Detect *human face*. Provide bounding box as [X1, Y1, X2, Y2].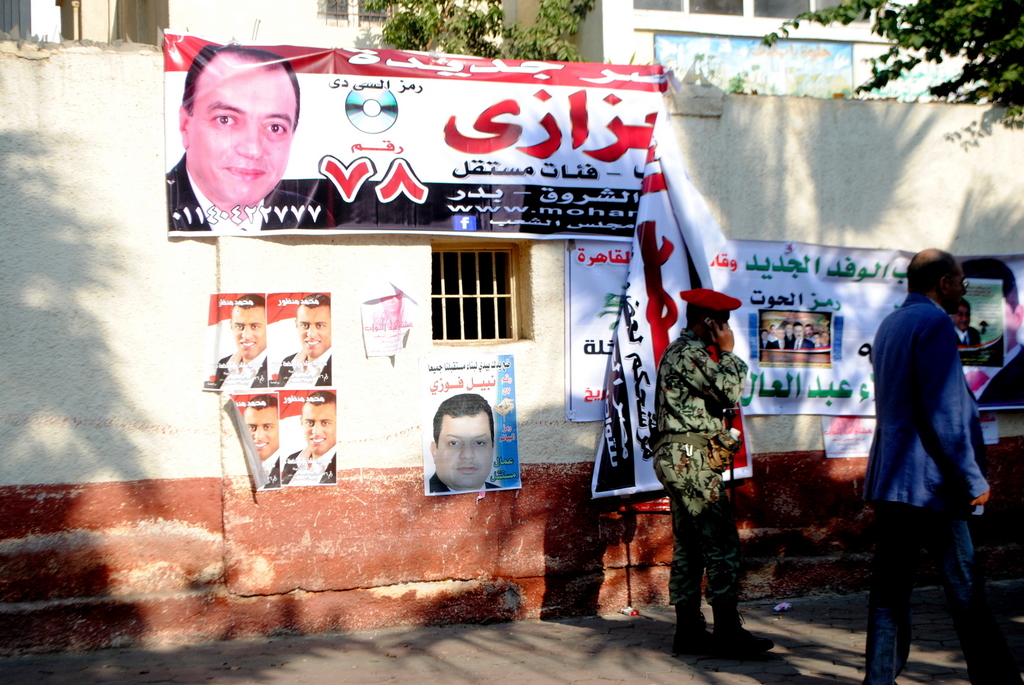
[952, 266, 969, 313].
